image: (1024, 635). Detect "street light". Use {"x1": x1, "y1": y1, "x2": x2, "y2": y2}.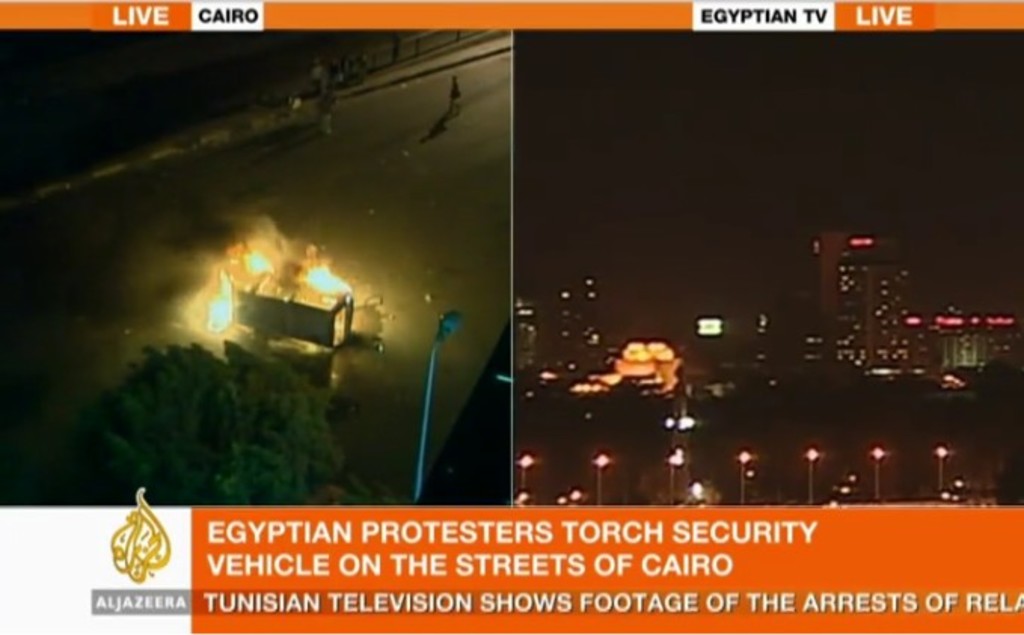
{"x1": 686, "y1": 480, "x2": 710, "y2": 507}.
